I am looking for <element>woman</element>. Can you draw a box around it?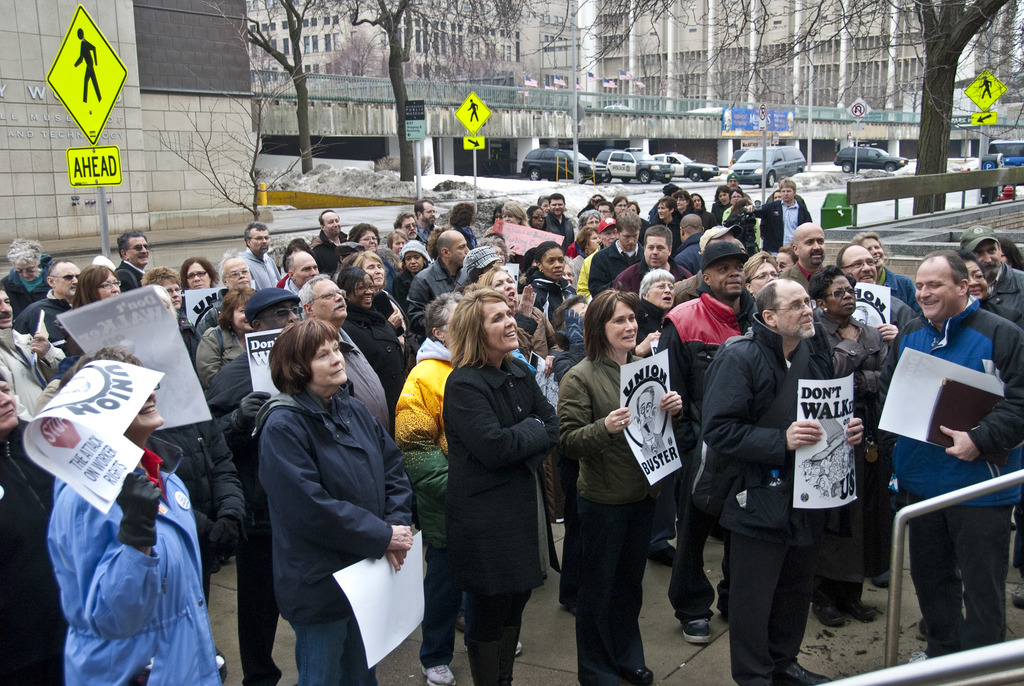
Sure, the bounding box is 721:186:761:259.
